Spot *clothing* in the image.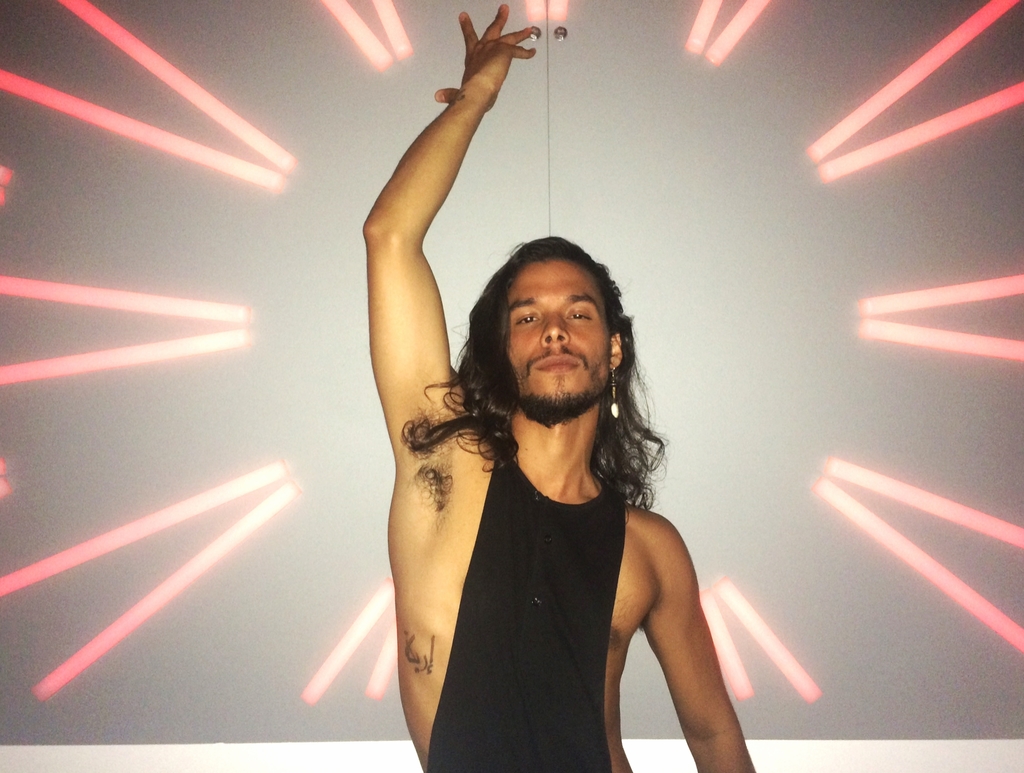
*clothing* found at region(412, 451, 627, 772).
